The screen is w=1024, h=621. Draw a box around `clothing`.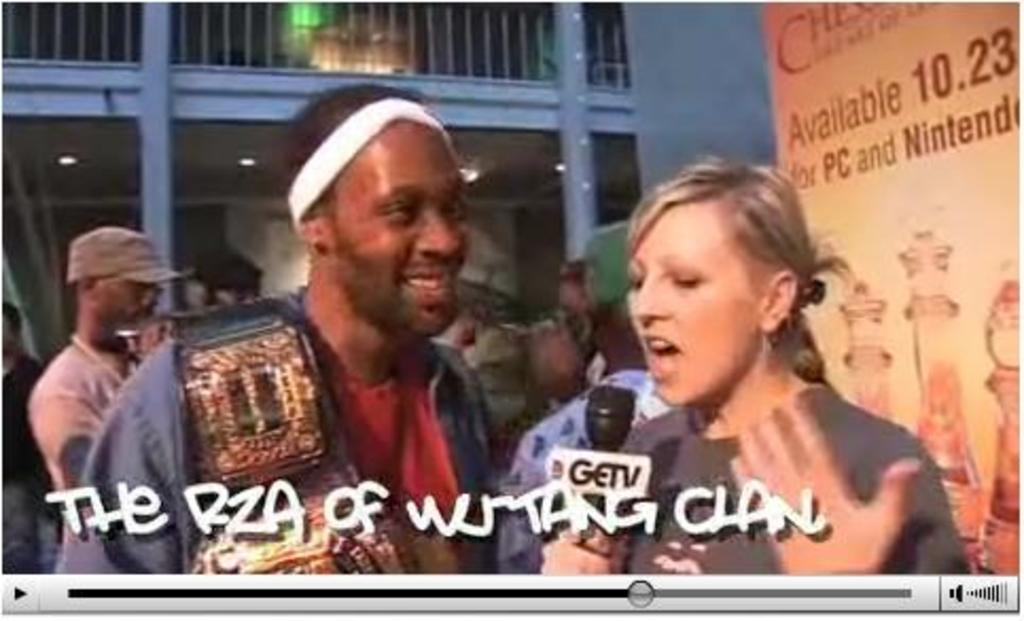
[x1=64, y1=345, x2=212, y2=574].
